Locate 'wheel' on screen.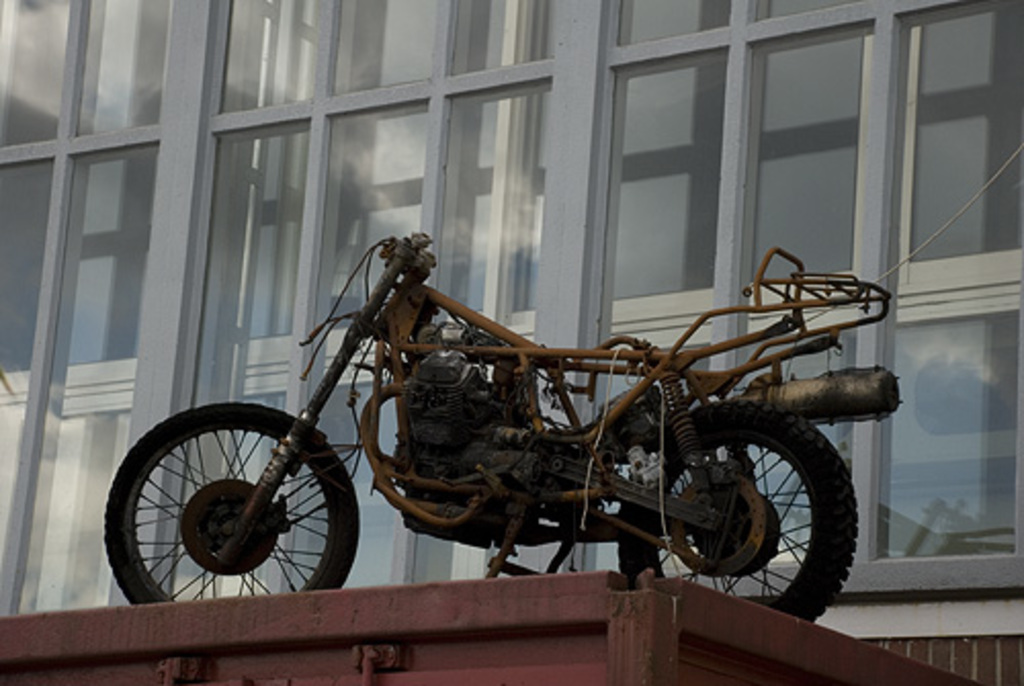
On screen at Rect(104, 401, 358, 606).
